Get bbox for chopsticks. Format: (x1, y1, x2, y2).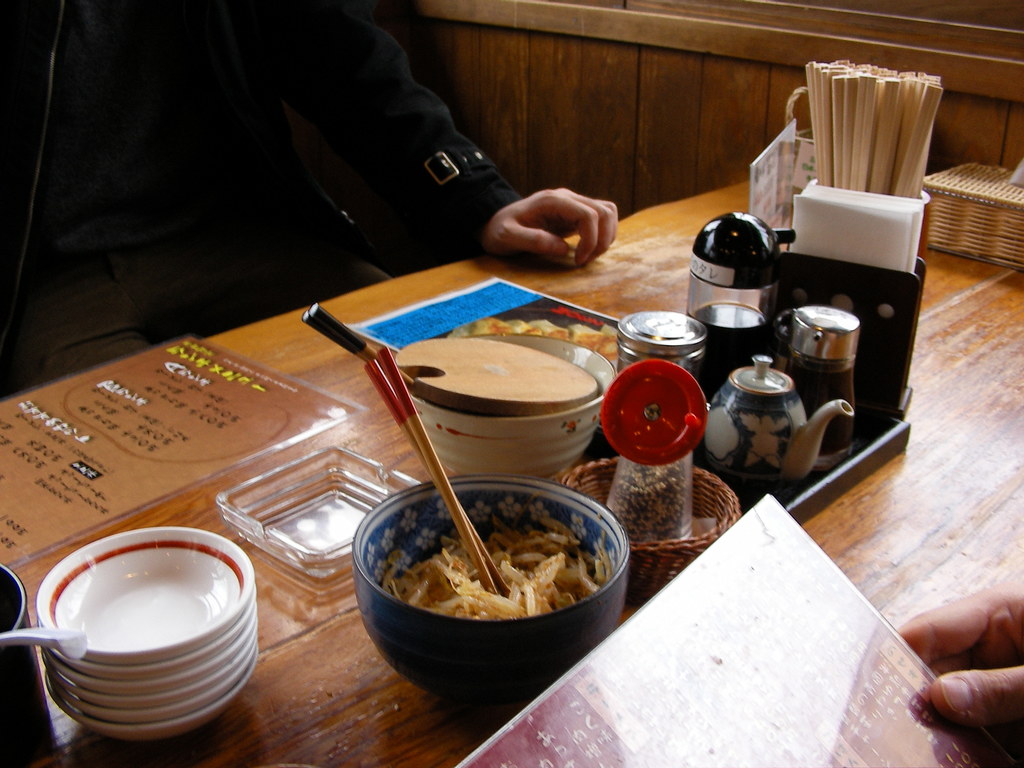
(365, 349, 511, 596).
